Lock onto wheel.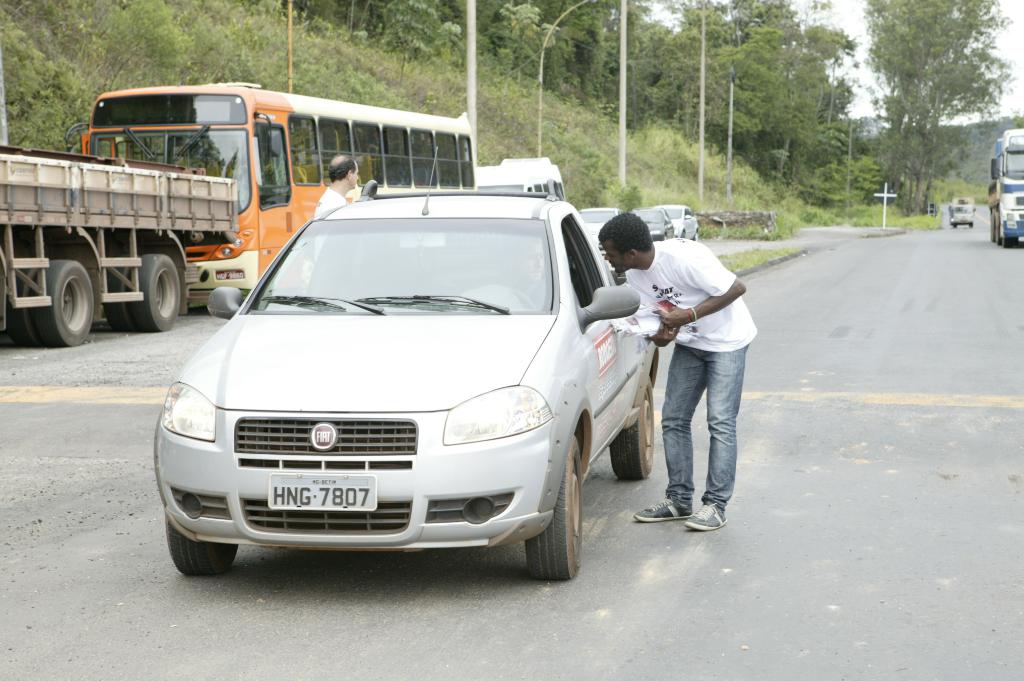
Locked: <bbox>28, 261, 97, 347</bbox>.
